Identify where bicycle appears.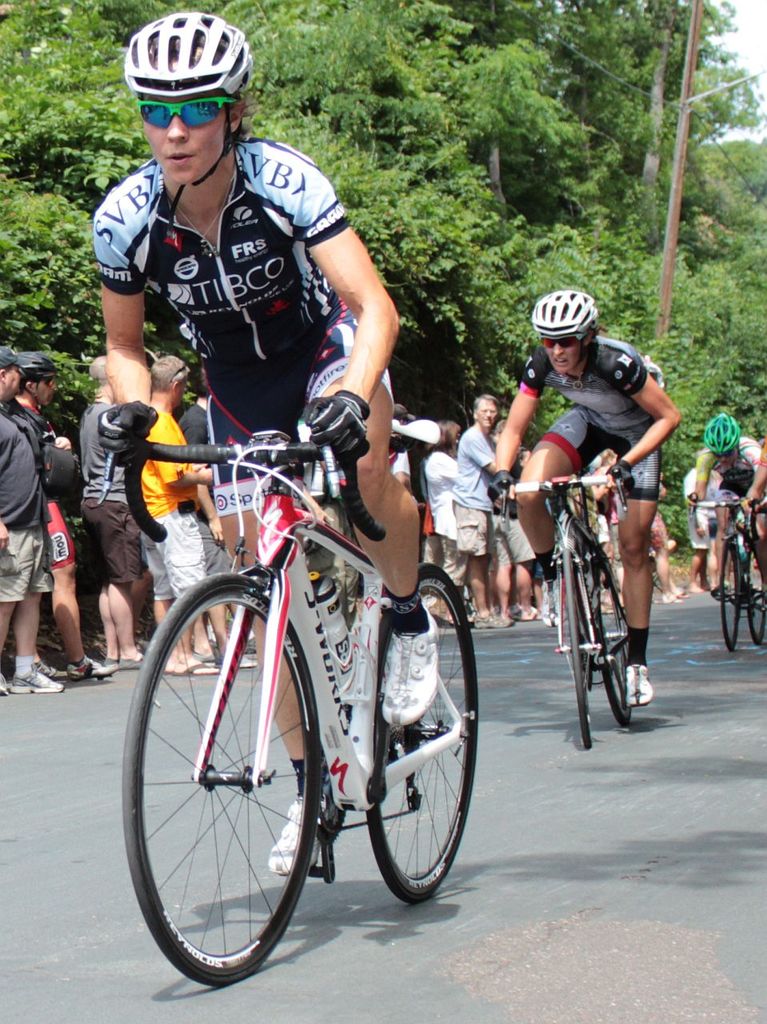
Appears at 496:461:633:751.
